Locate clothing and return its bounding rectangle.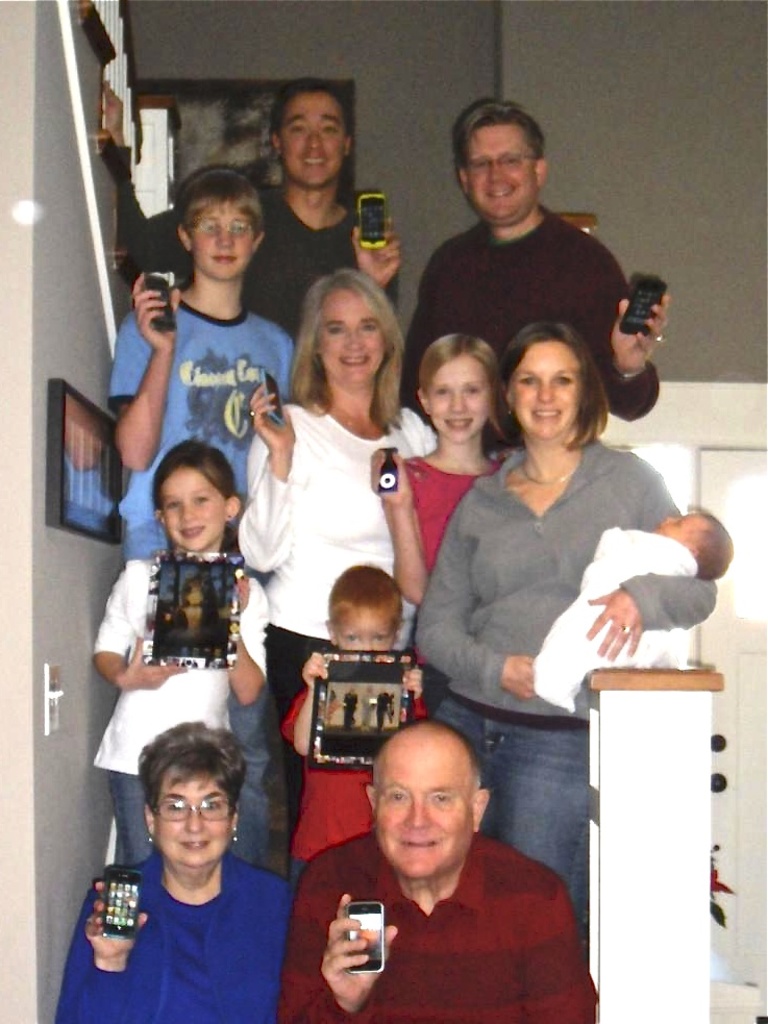
106/295/291/565.
